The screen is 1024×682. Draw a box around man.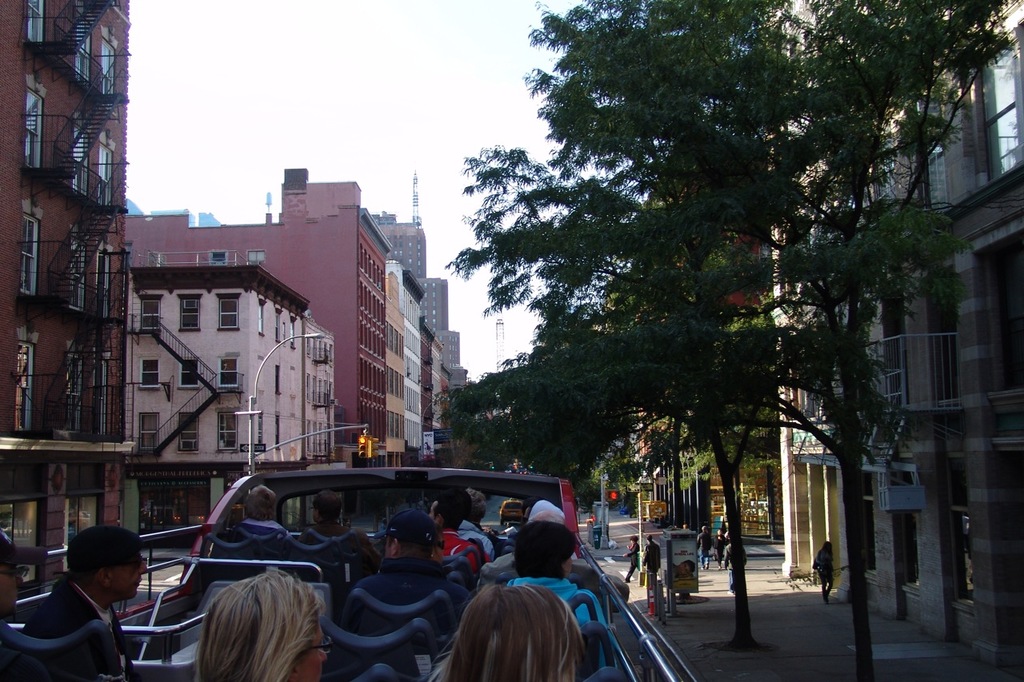
x1=471, y1=496, x2=601, y2=596.
